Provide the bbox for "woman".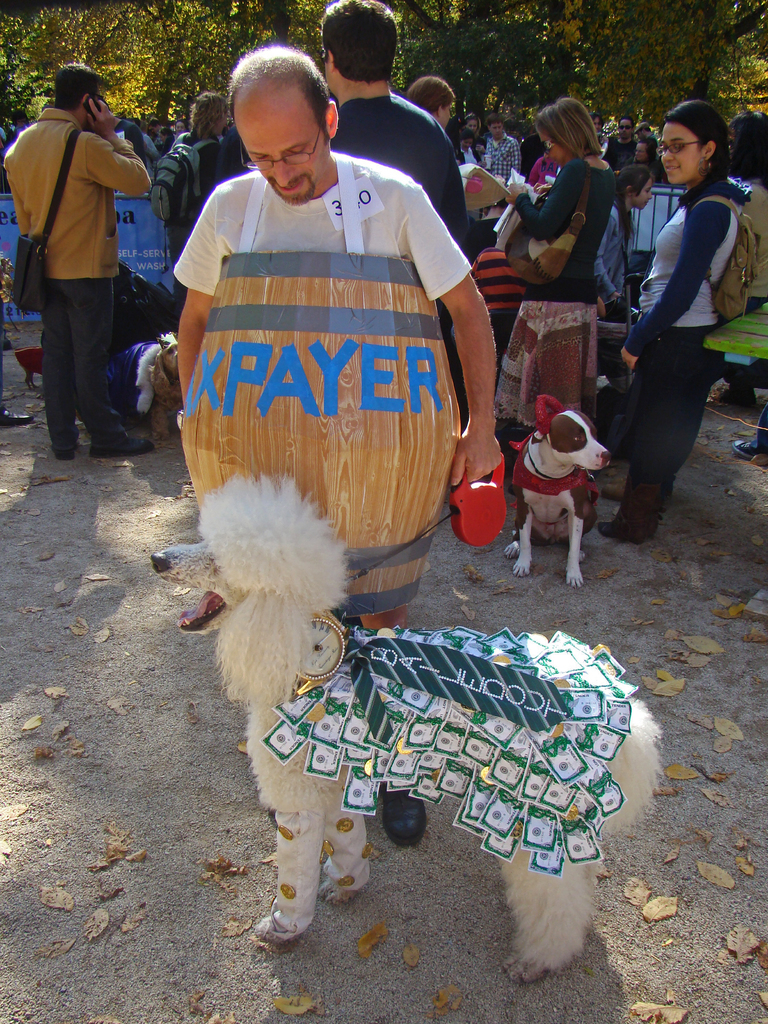
506, 94, 614, 414.
